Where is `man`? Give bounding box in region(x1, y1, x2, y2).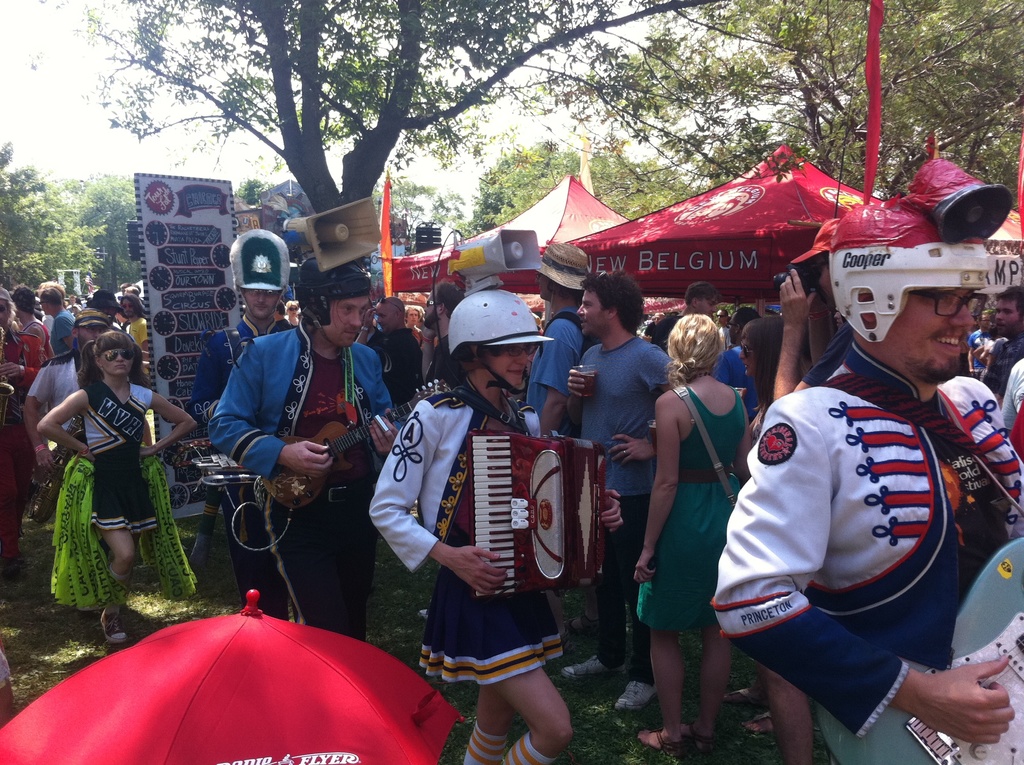
region(184, 230, 301, 620).
